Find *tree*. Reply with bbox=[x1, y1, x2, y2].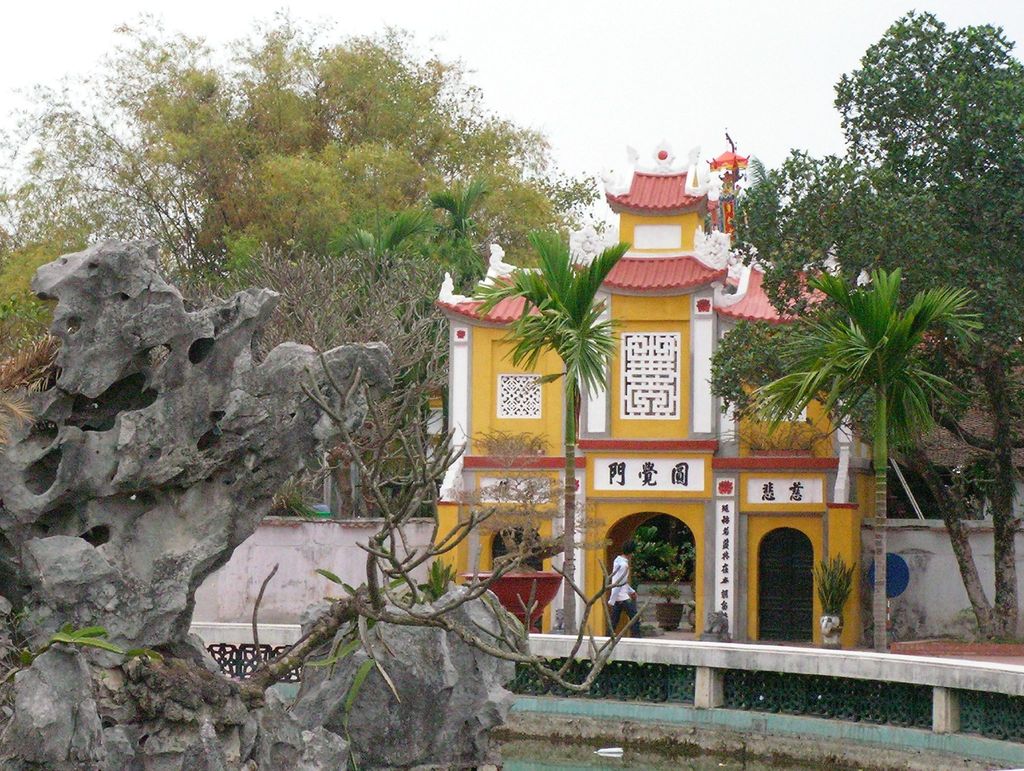
bbox=[419, 178, 498, 311].
